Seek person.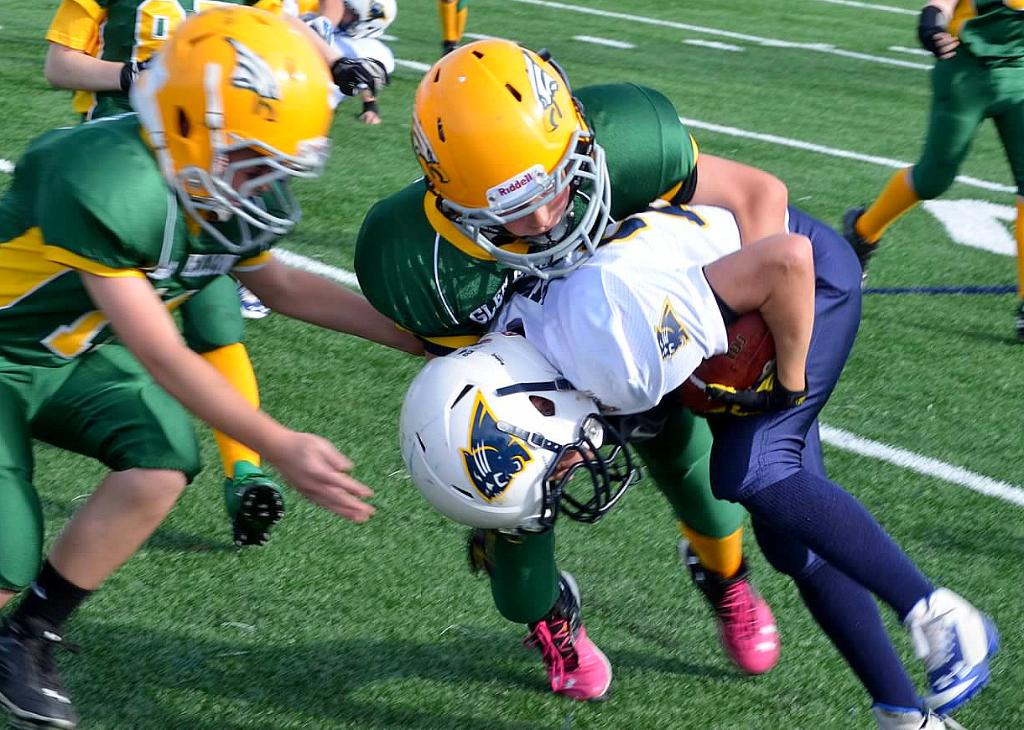
400,199,1010,729.
